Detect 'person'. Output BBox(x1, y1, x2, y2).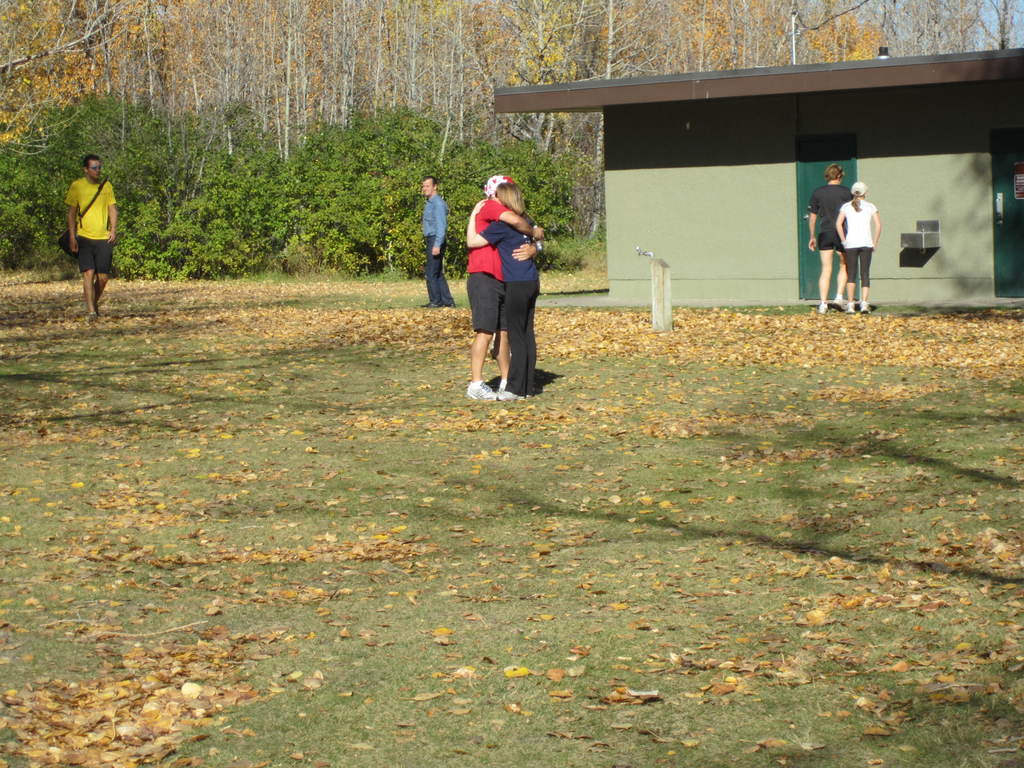
BBox(831, 182, 881, 312).
